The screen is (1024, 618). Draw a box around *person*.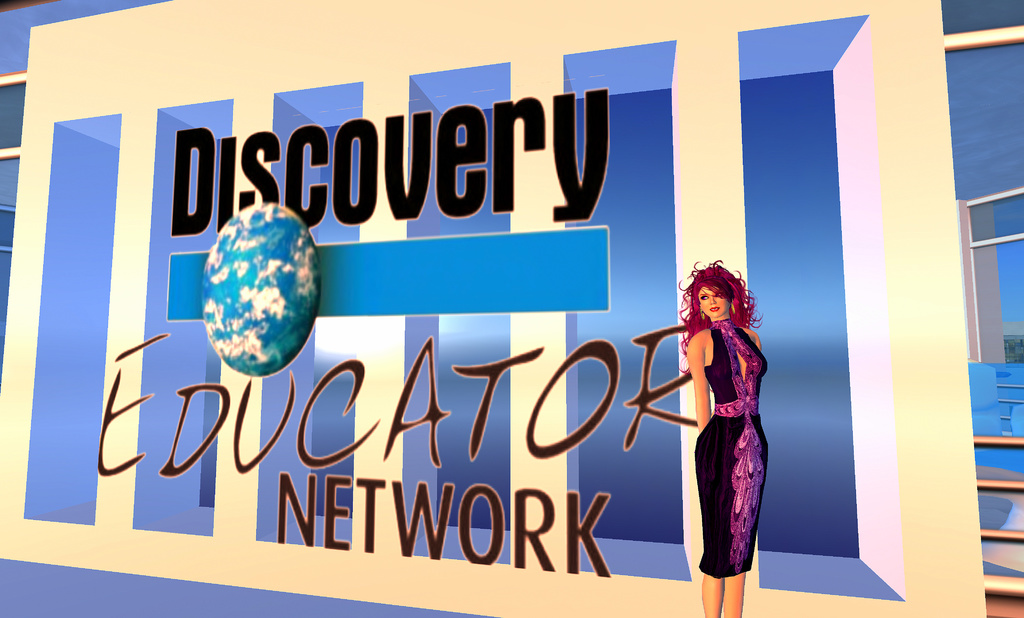
region(650, 263, 756, 571).
